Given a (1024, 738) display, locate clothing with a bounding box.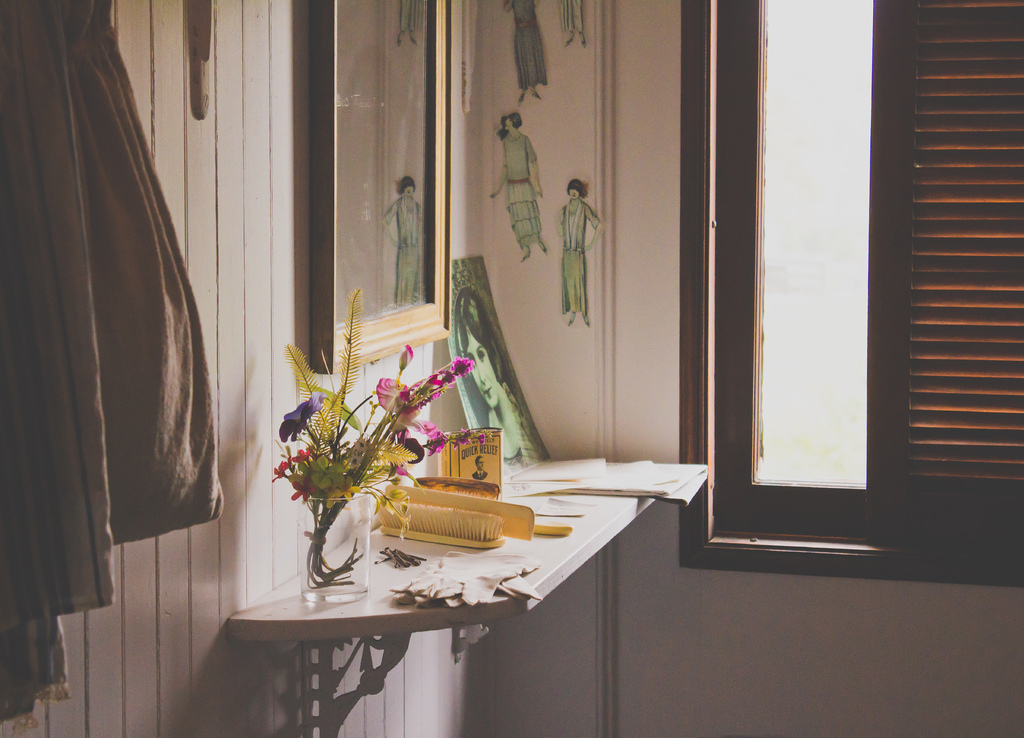
Located: Rect(560, 0, 585, 33).
